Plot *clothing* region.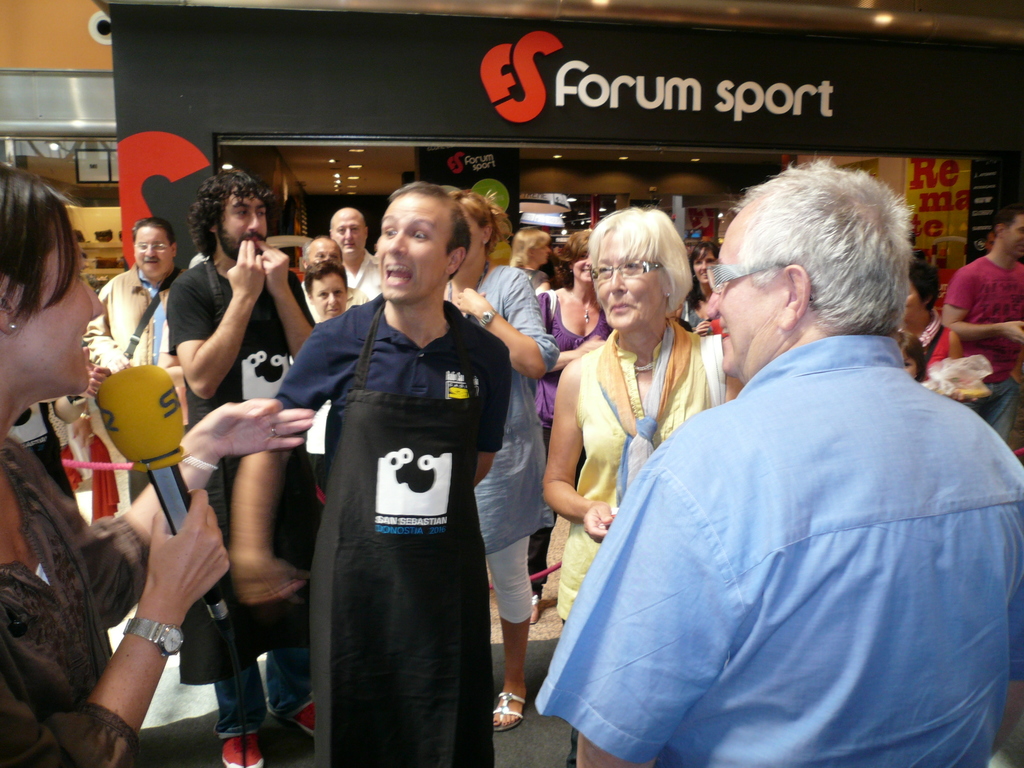
Plotted at [277, 285, 513, 767].
